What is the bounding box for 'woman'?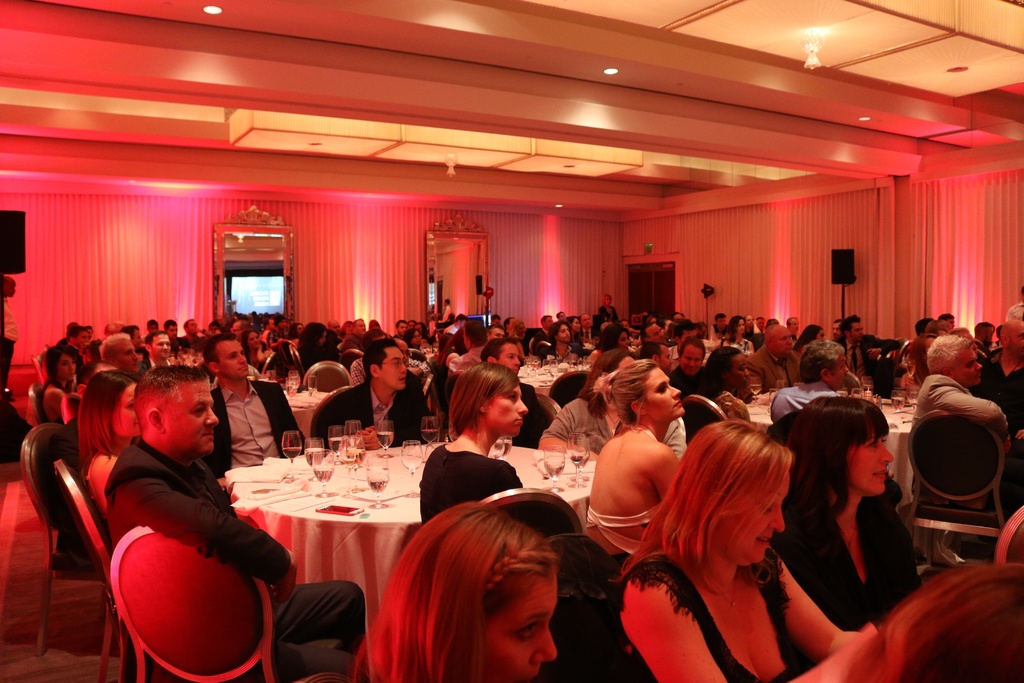
crop(298, 324, 330, 375).
